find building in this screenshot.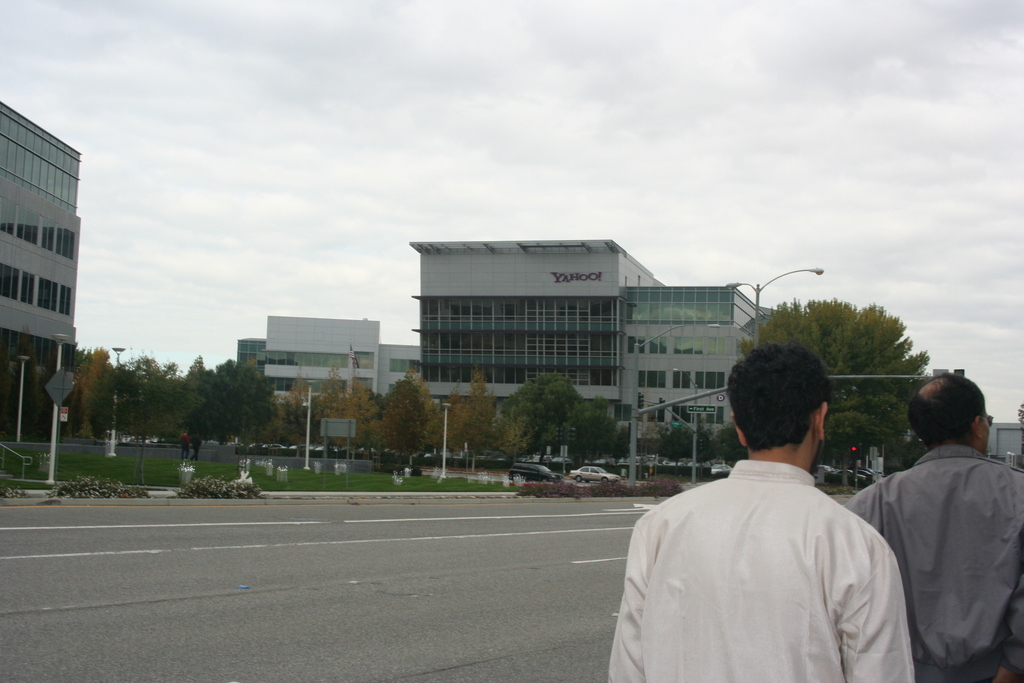
The bounding box for building is bbox(262, 317, 380, 403).
